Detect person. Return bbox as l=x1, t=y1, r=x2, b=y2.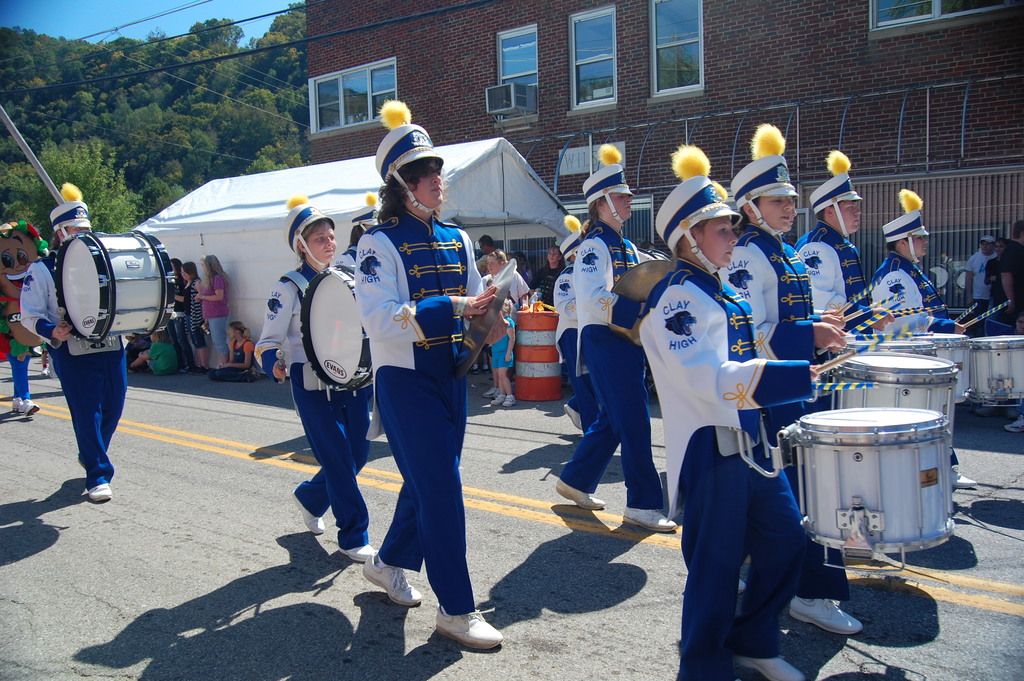
l=719, t=186, r=861, b=640.
